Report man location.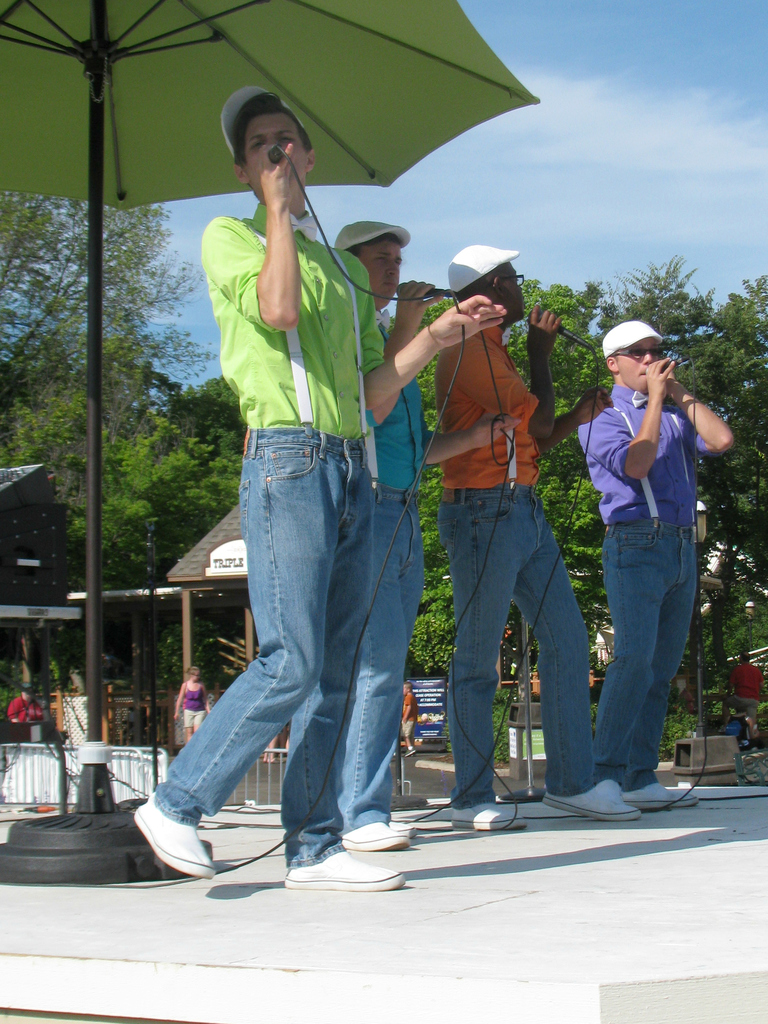
Report: region(325, 212, 521, 858).
